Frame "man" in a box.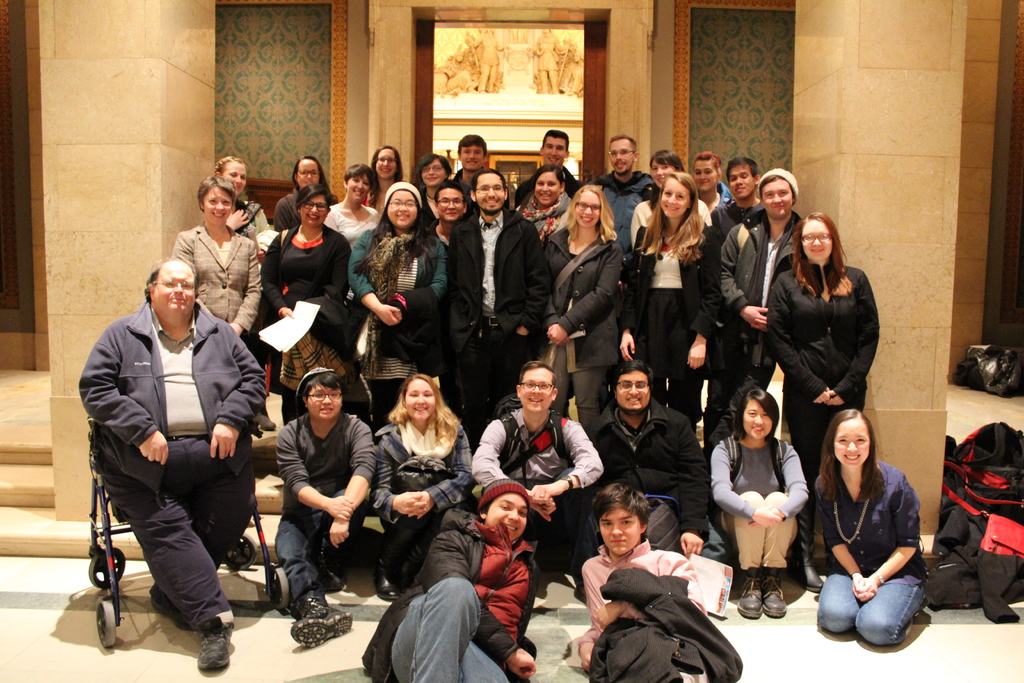
bbox=(572, 495, 750, 682).
